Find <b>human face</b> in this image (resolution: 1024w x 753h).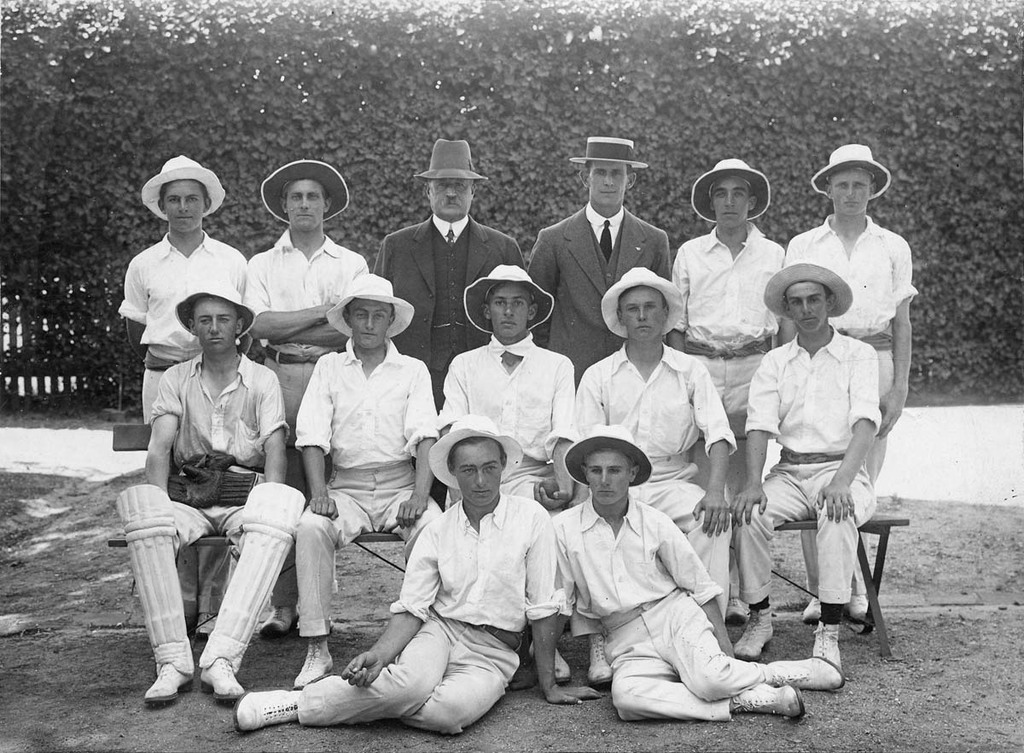
detection(620, 286, 664, 341).
